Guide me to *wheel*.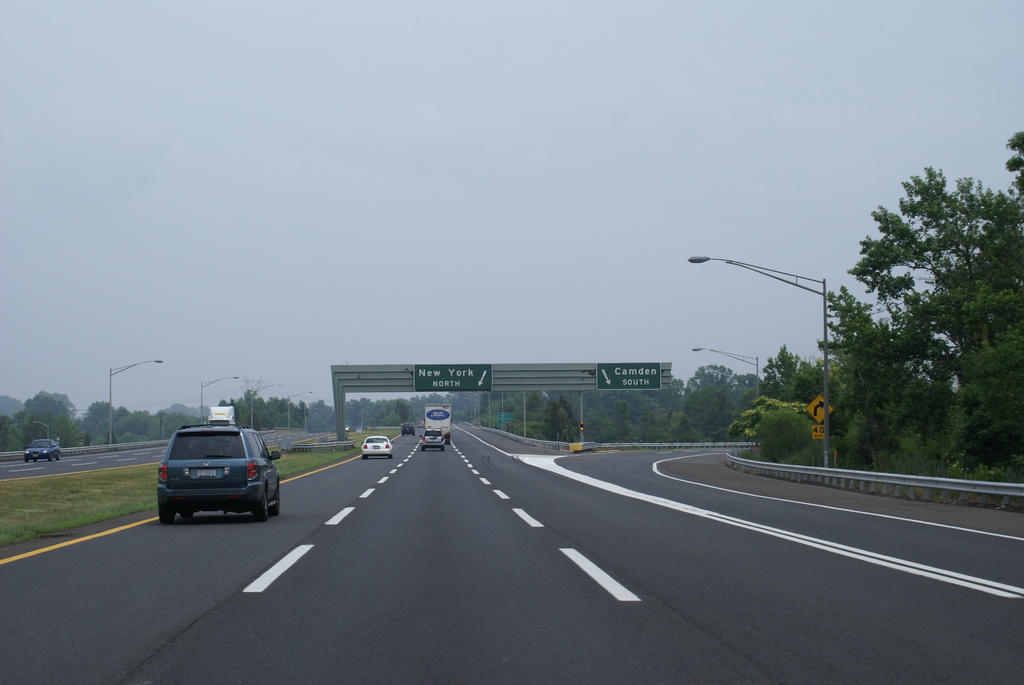
Guidance: 260 496 269 523.
